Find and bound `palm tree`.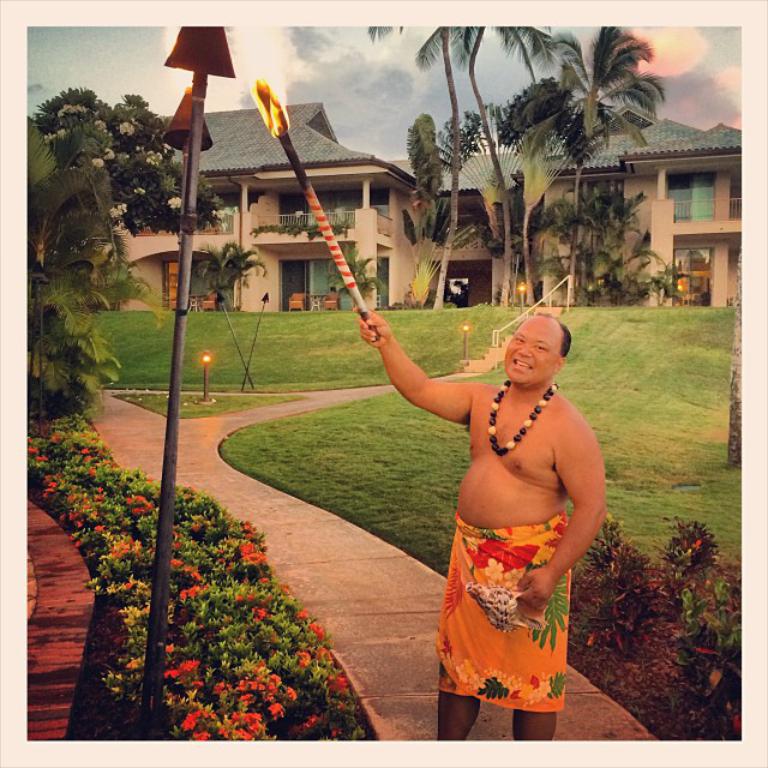
Bound: bbox=(509, 24, 670, 302).
